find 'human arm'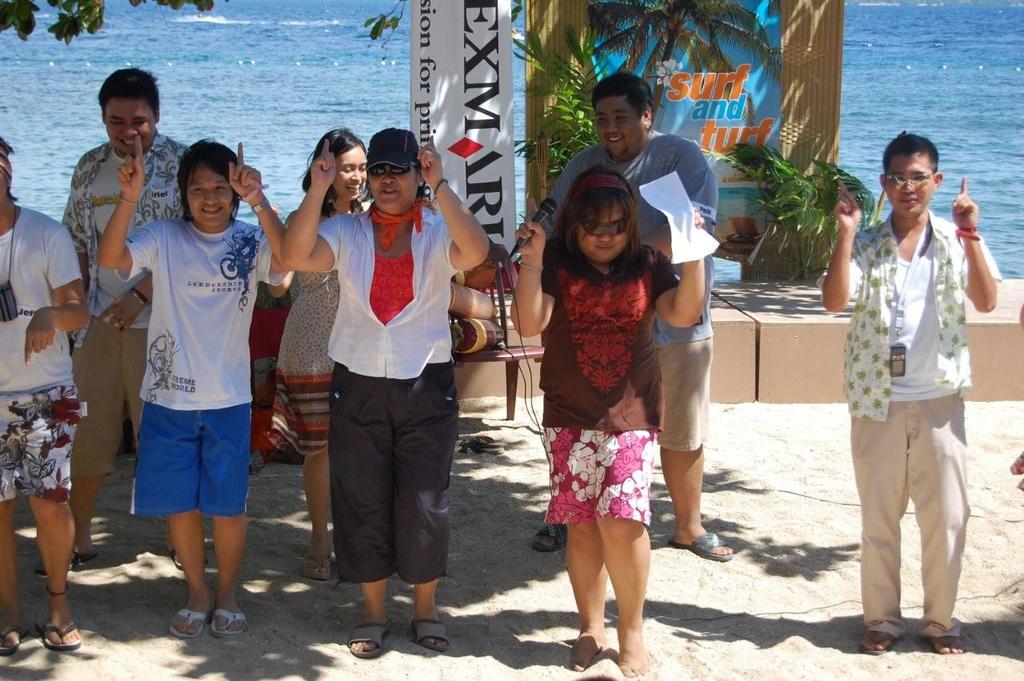
[left=26, top=233, right=85, bottom=365]
